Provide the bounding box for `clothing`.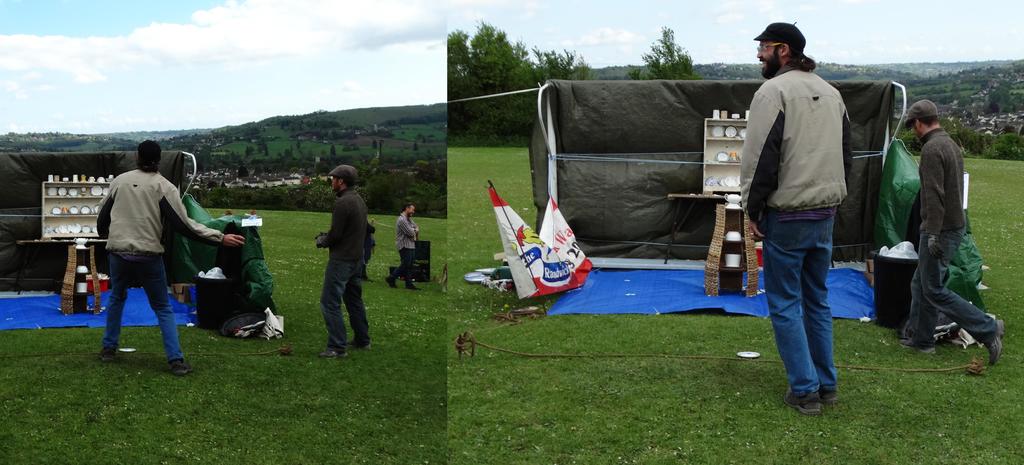
Rect(322, 187, 371, 354).
